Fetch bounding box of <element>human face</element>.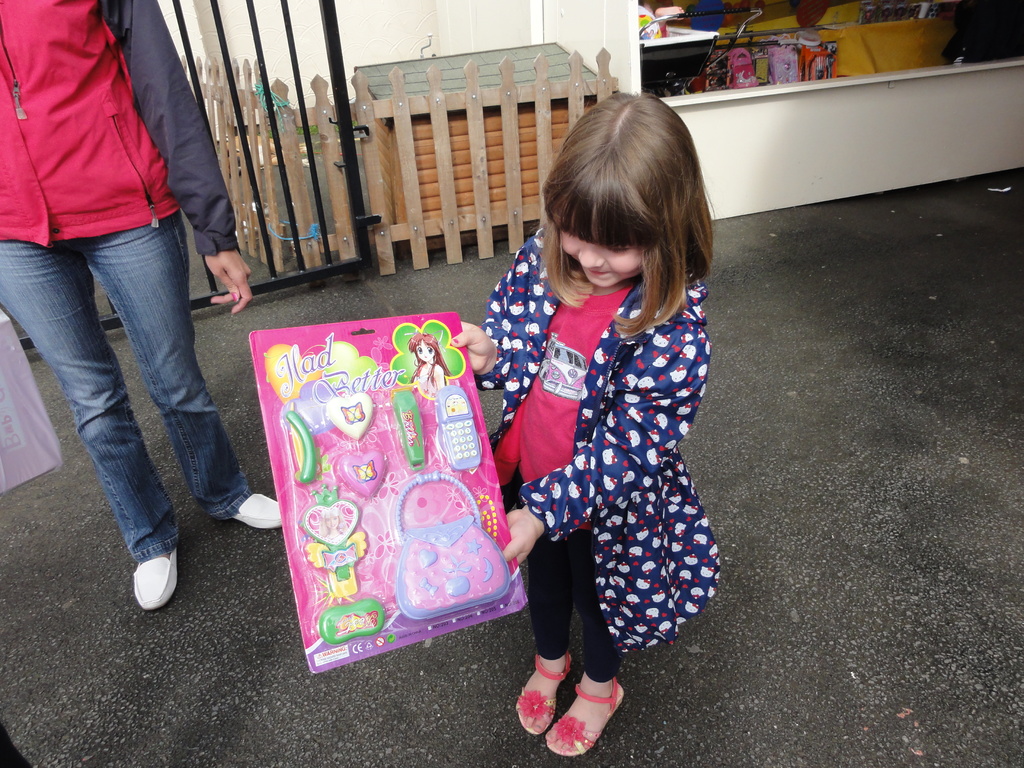
Bbox: {"x1": 556, "y1": 213, "x2": 642, "y2": 289}.
